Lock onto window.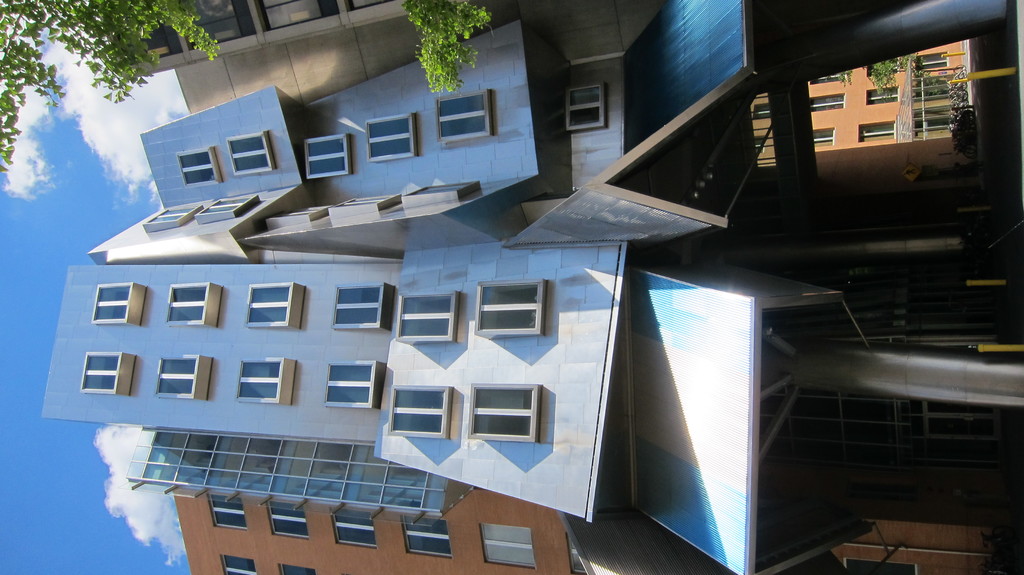
Locked: box(141, 204, 200, 225).
